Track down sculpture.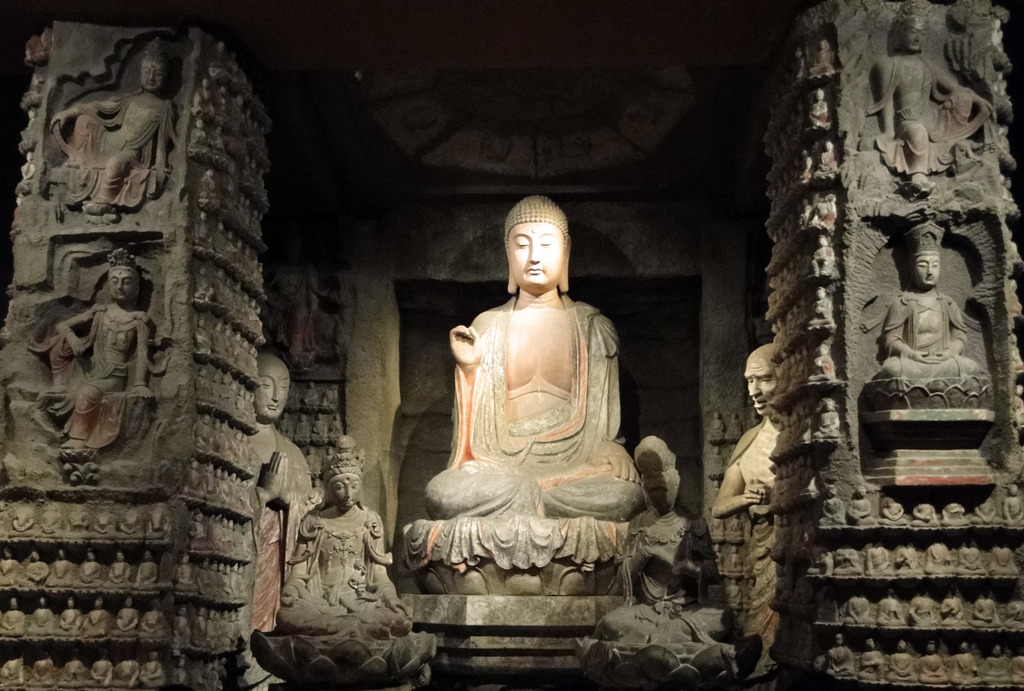
Tracked to box=[41, 49, 195, 231].
